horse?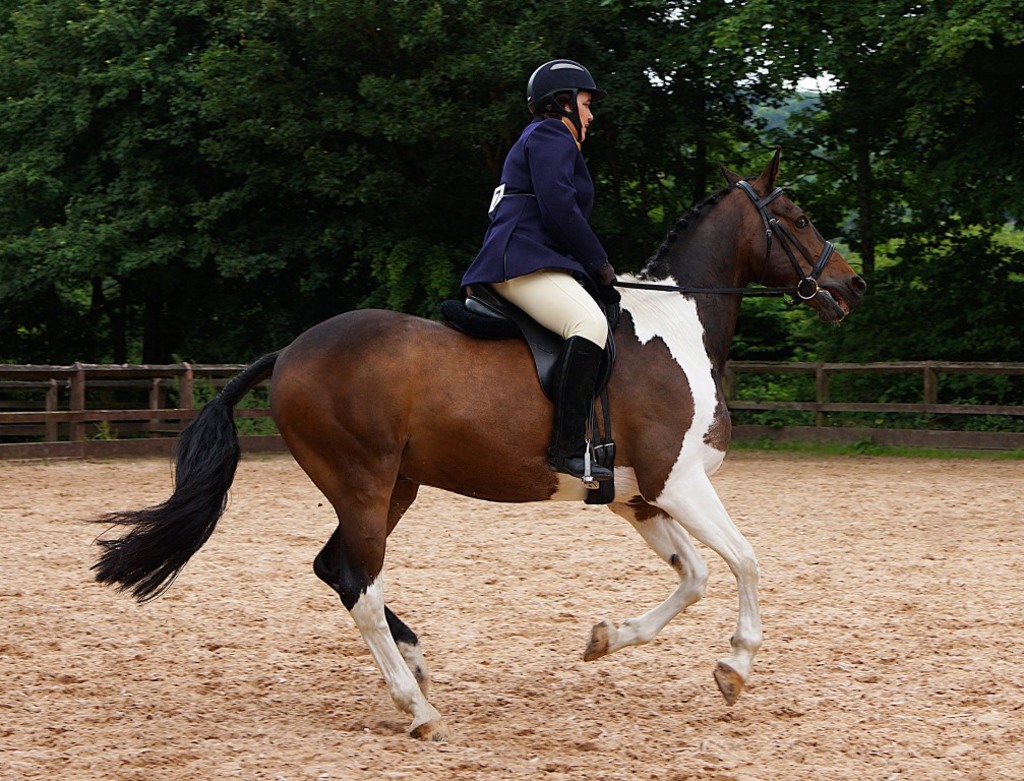
<bbox>85, 144, 874, 747</bbox>
